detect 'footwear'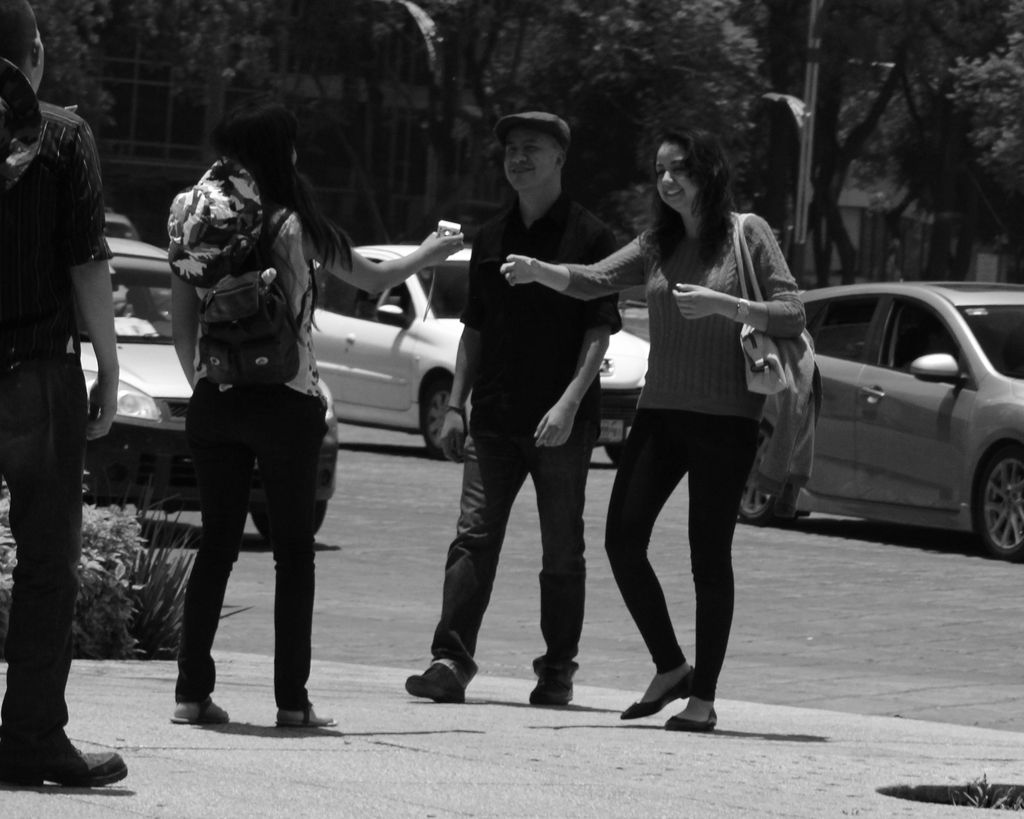
crop(8, 692, 103, 795)
